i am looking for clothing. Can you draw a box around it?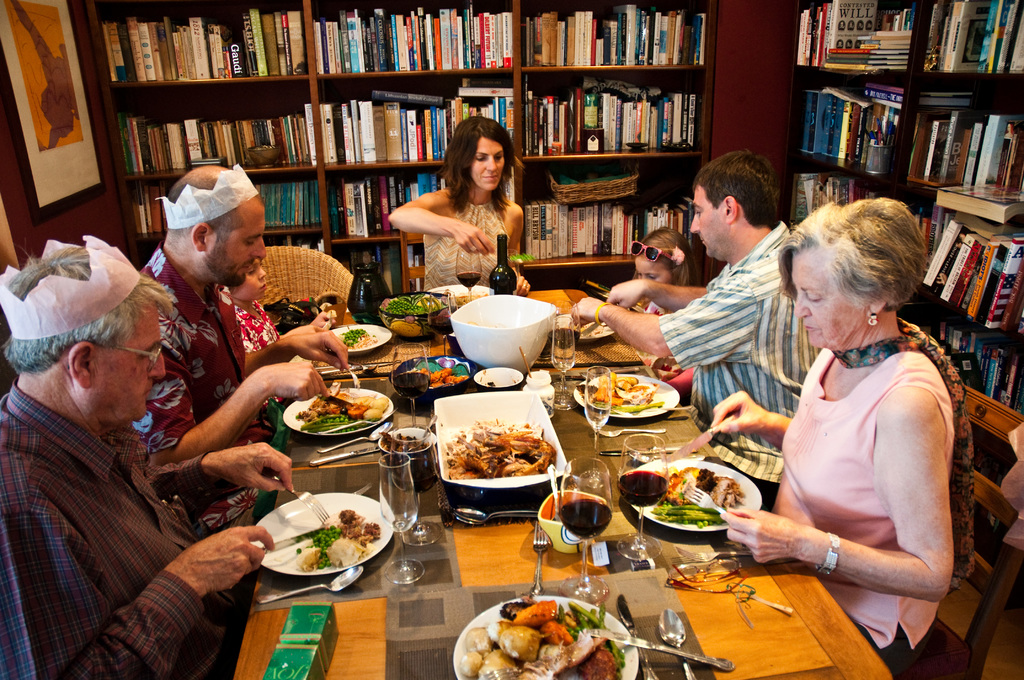
Sure, the bounding box is 664/224/794/455.
